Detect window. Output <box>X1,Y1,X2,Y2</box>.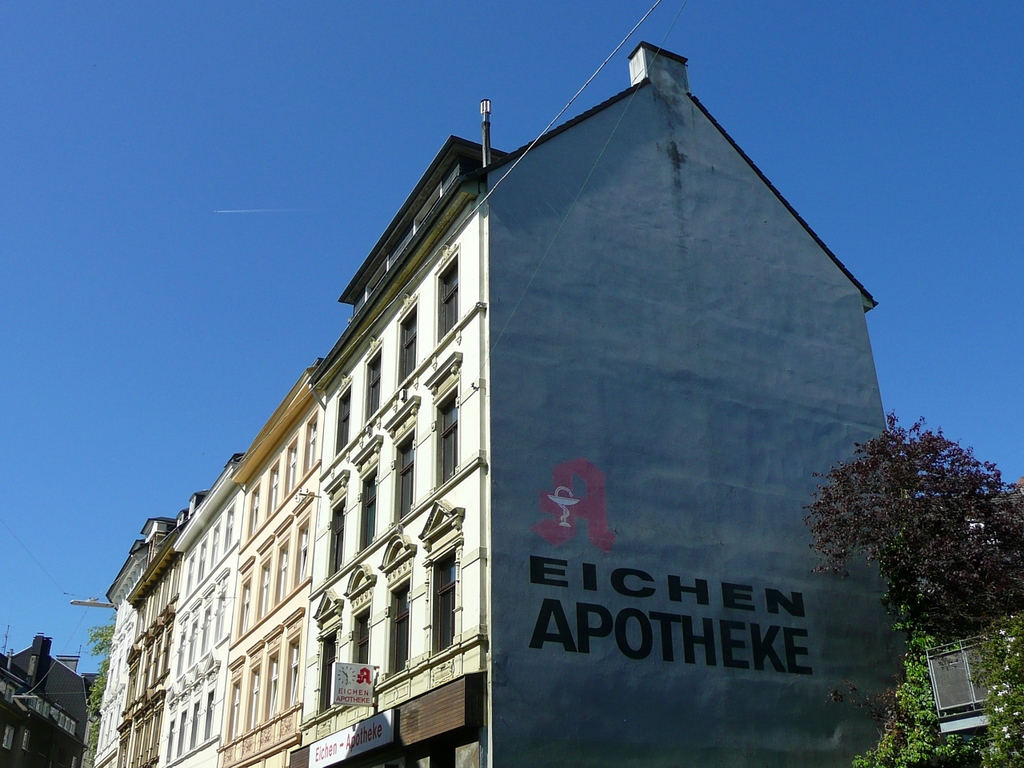
<box>274,514,293,606</box>.
